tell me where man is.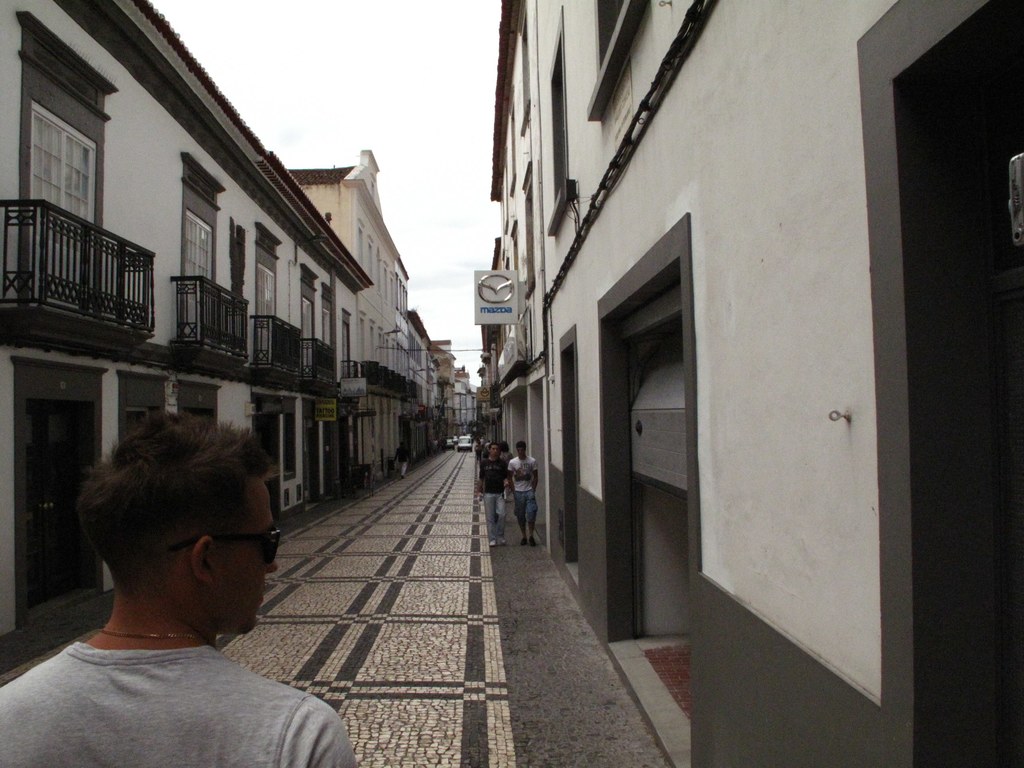
man is at (0,413,357,767).
